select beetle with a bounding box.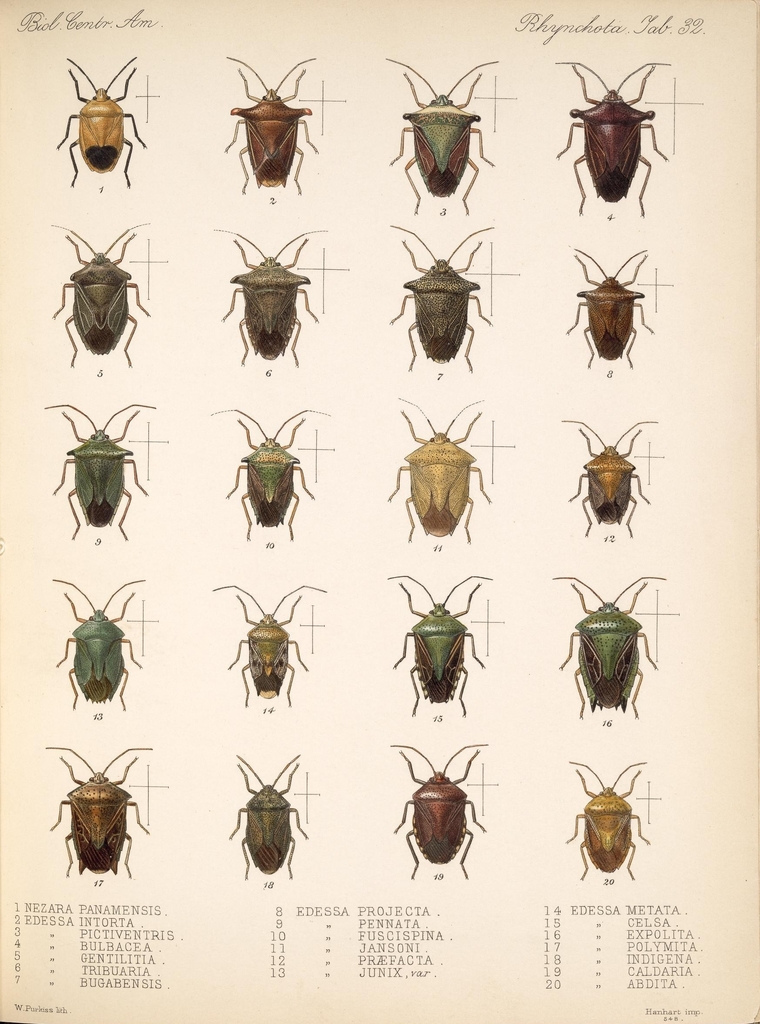
x1=567, y1=64, x2=667, y2=216.
